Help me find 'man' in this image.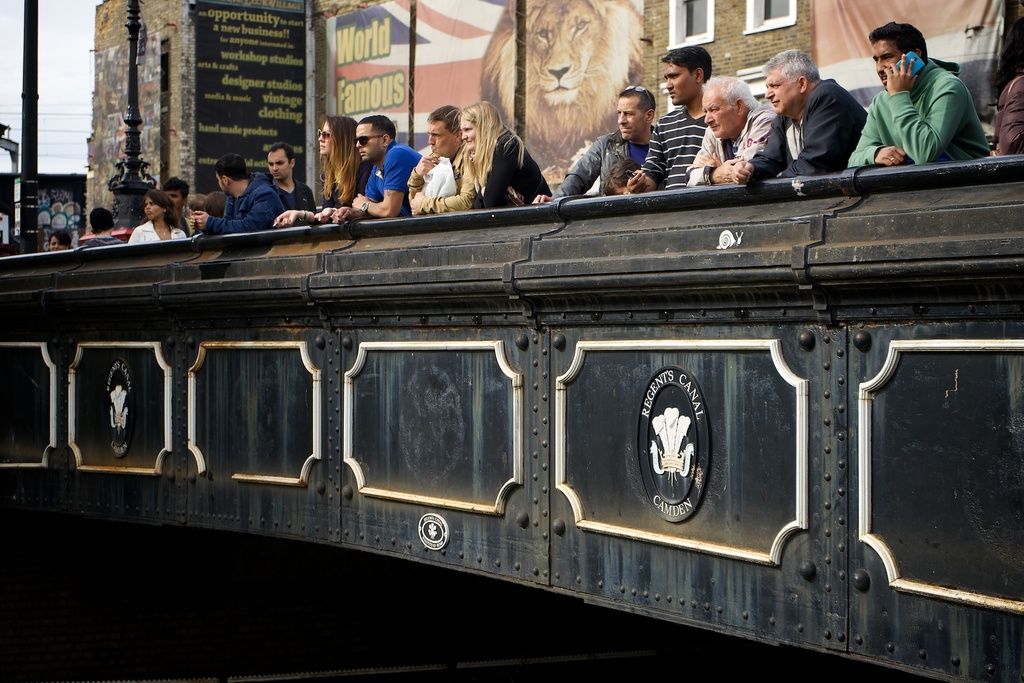
Found it: l=264, t=138, r=317, b=229.
